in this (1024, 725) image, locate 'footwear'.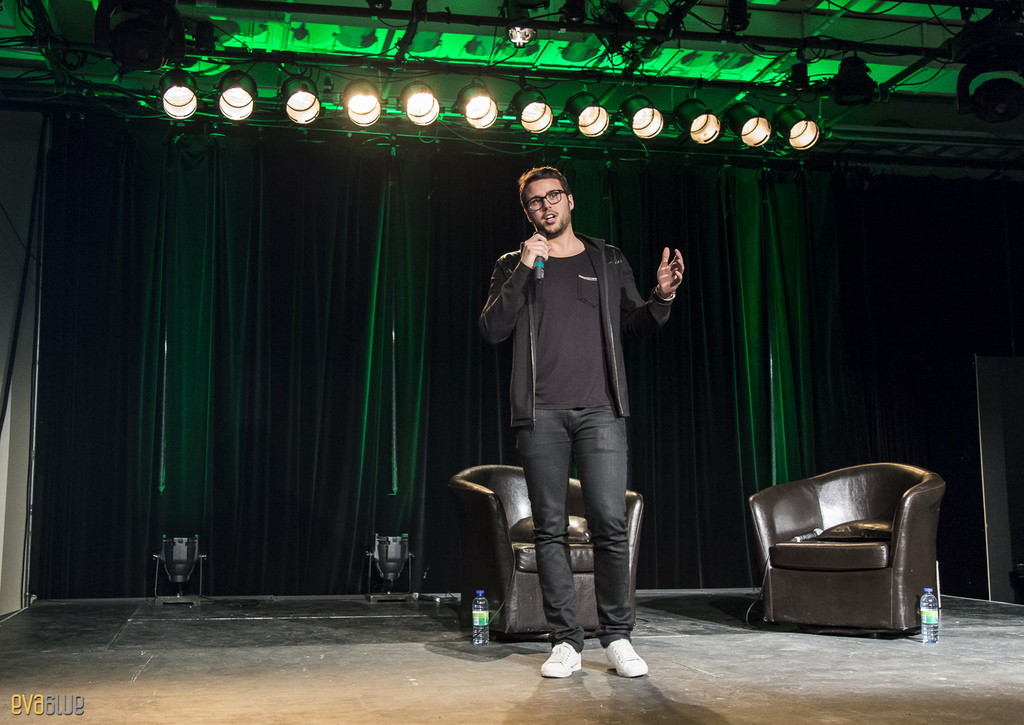
Bounding box: box=[539, 640, 582, 677].
